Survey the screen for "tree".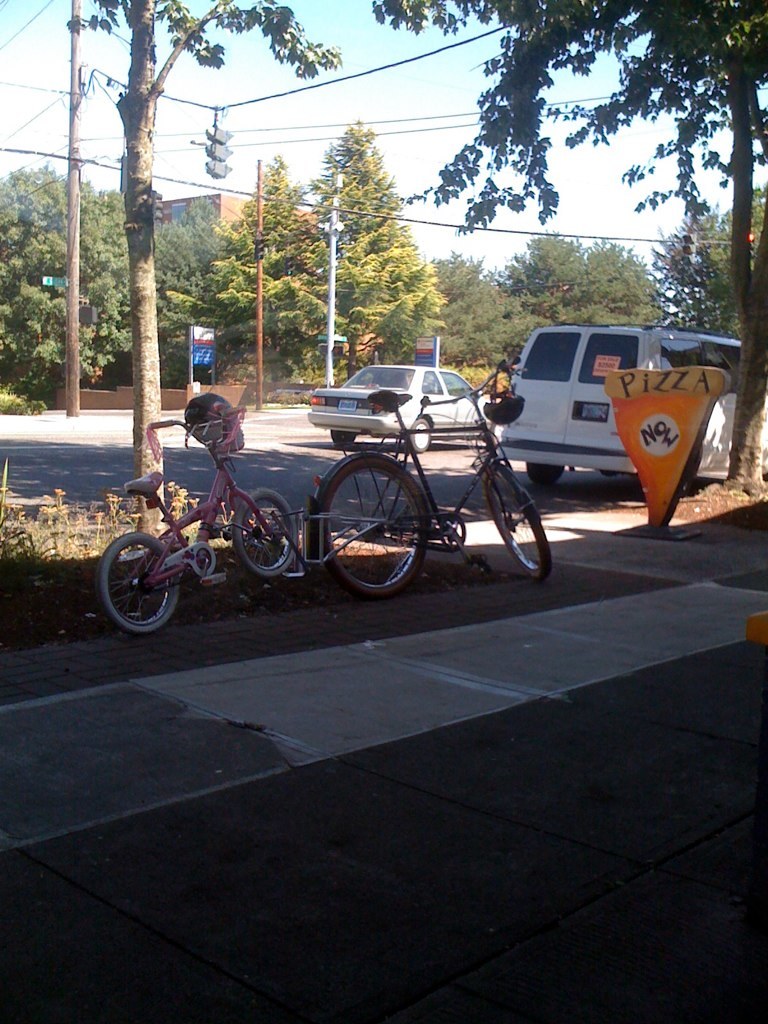
Survey found: box(0, 144, 217, 416).
